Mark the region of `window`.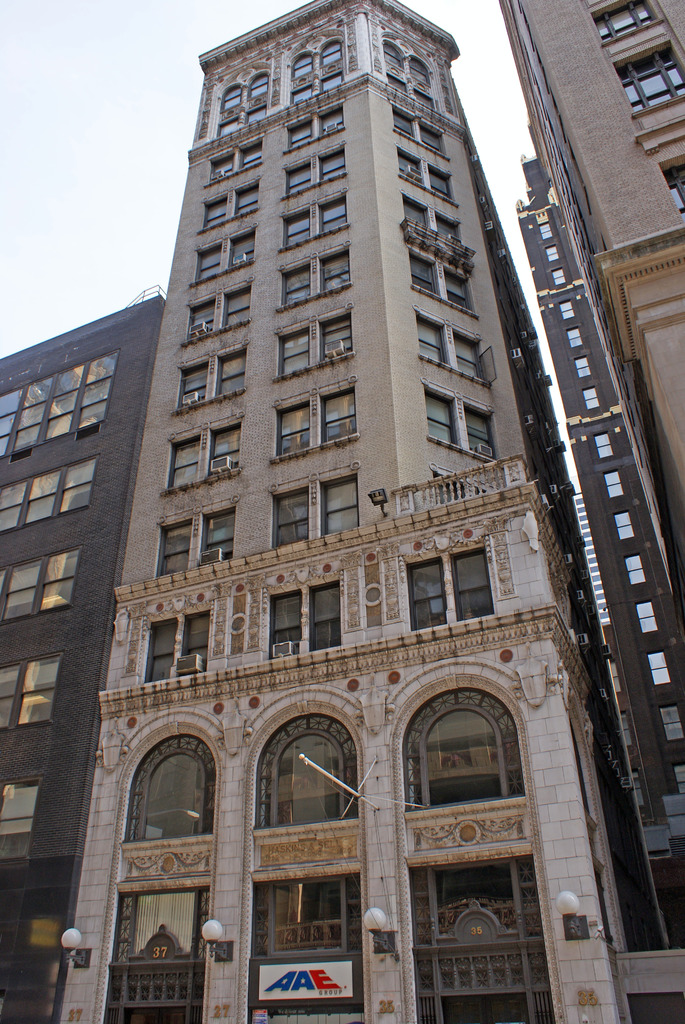
Region: [178,349,250,413].
